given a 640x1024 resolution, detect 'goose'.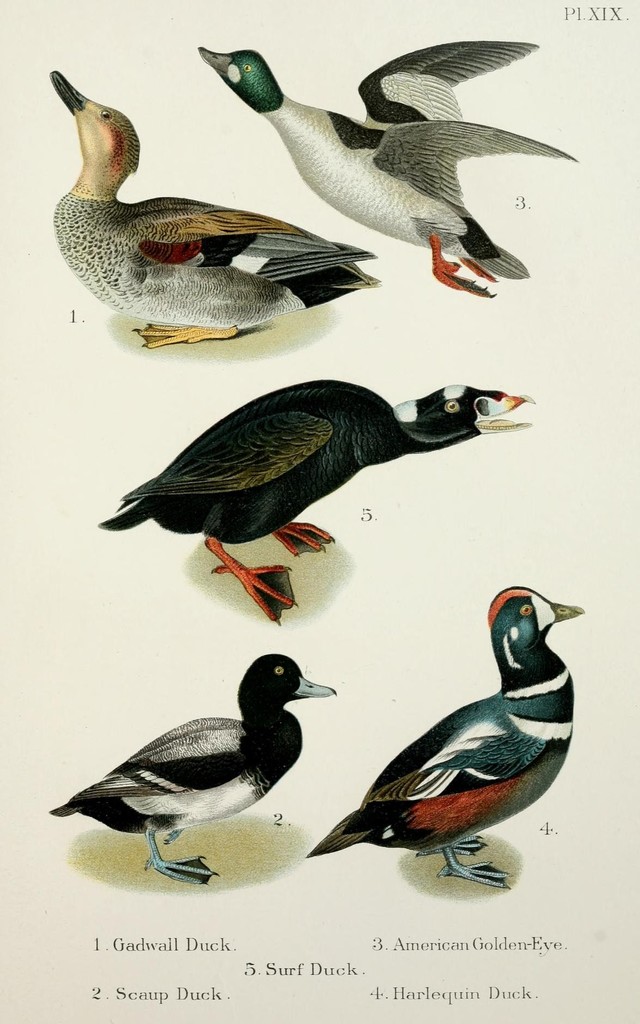
215:38:572:270.
